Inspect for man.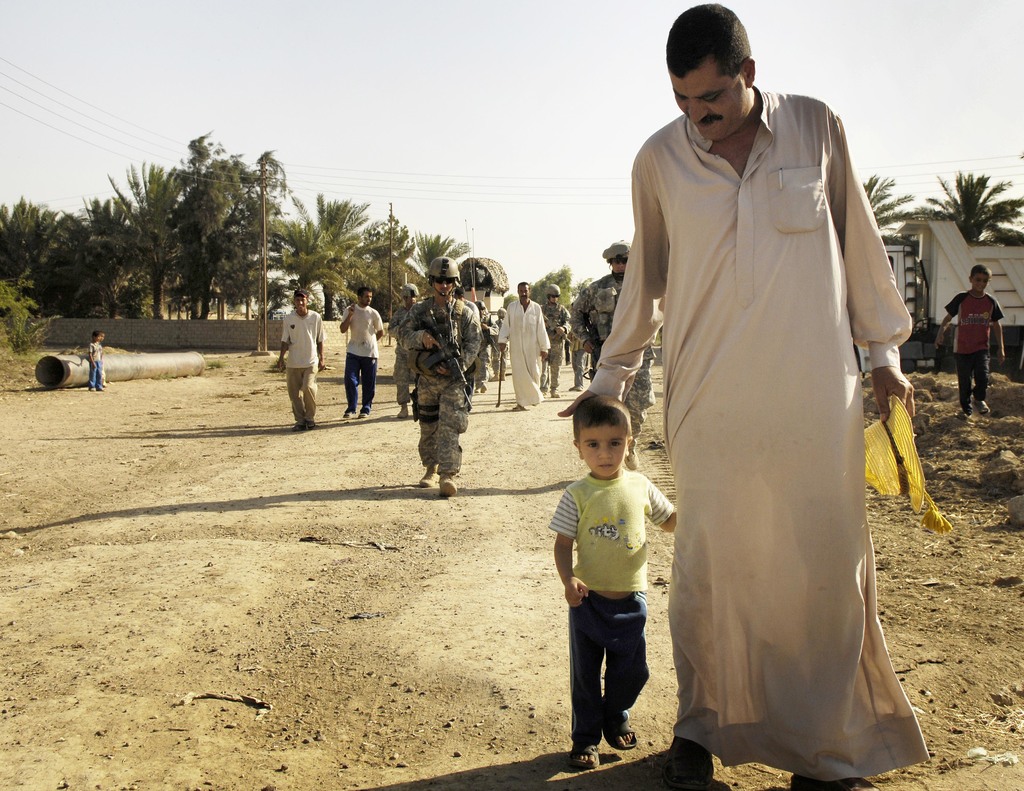
Inspection: l=342, t=285, r=383, b=421.
